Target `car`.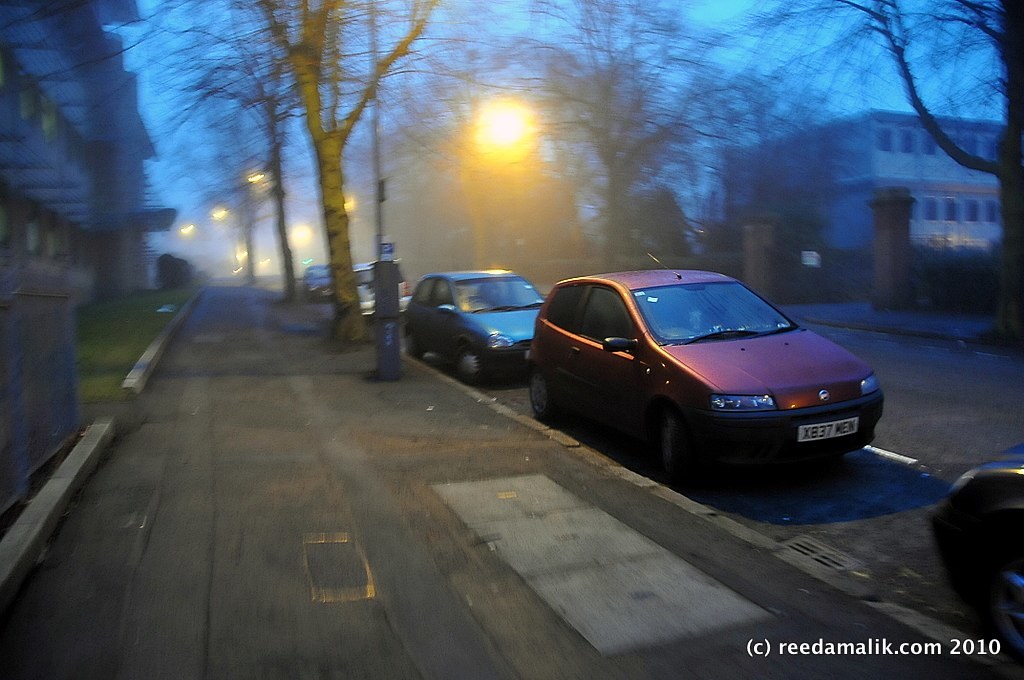
Target region: (left=353, top=261, right=412, bottom=319).
